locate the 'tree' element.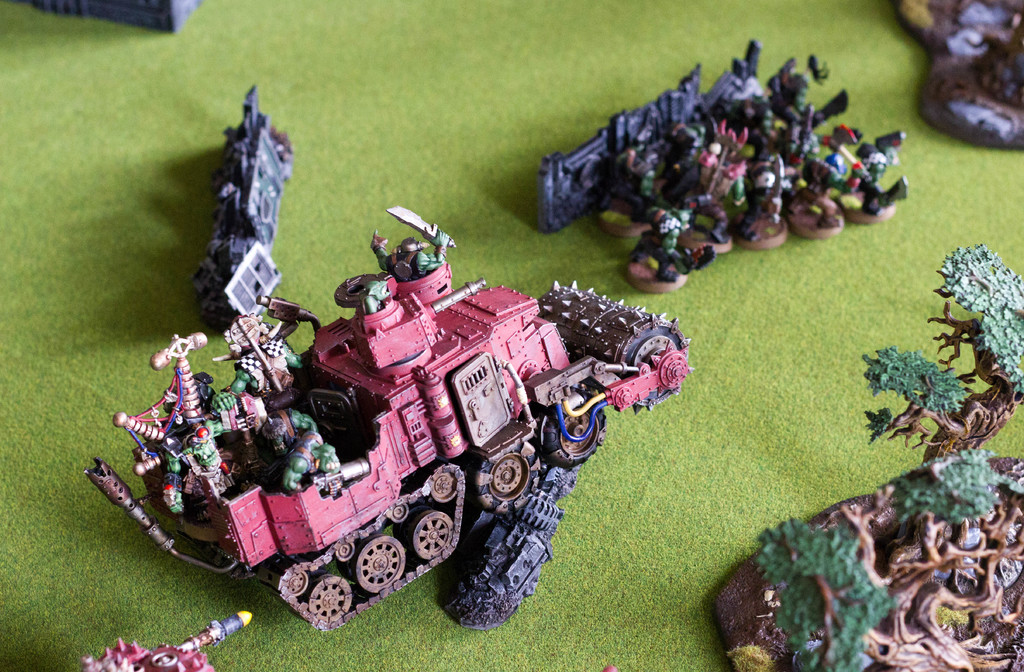
Element bbox: x1=755 y1=243 x2=1023 y2=671.
